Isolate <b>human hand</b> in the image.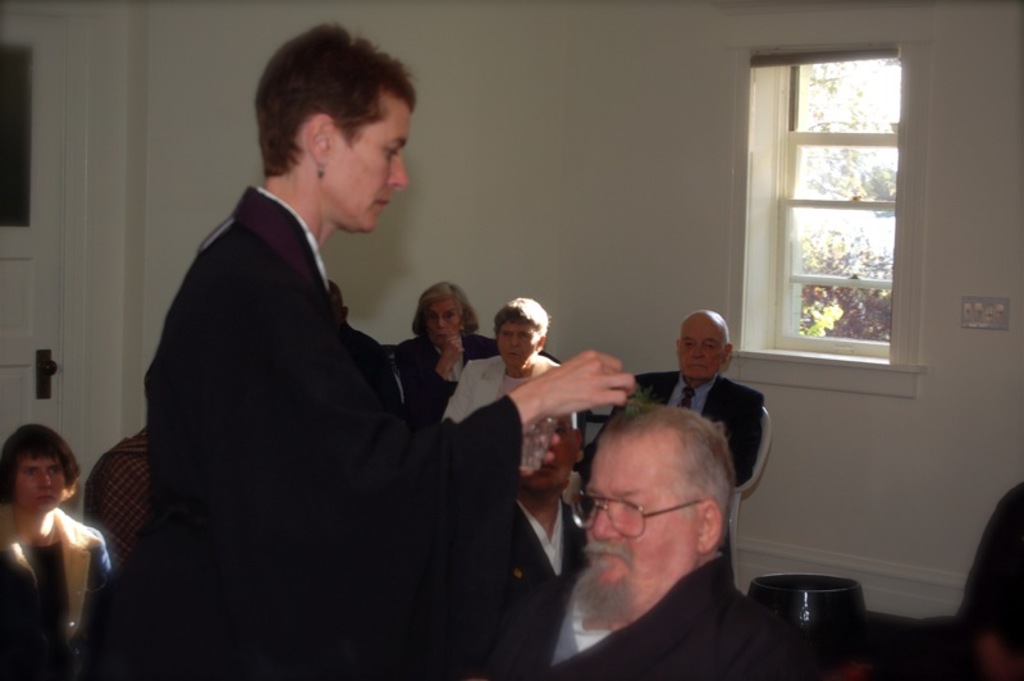
Isolated region: <region>440, 333, 465, 373</region>.
